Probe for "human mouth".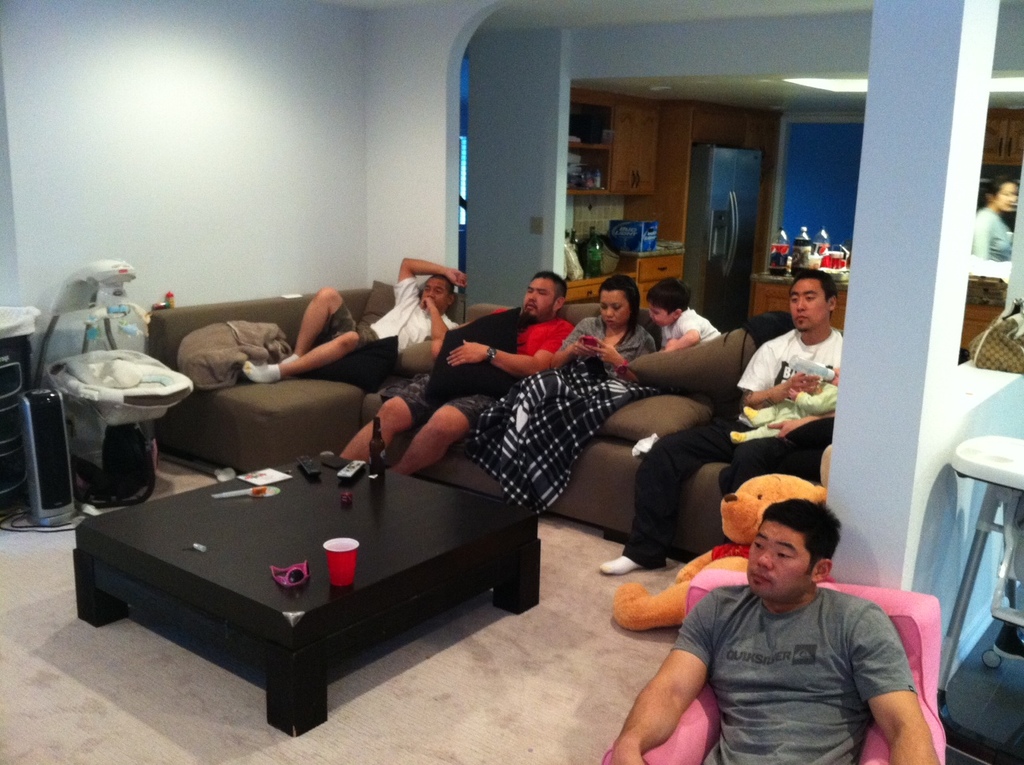
Probe result: [751,573,772,593].
